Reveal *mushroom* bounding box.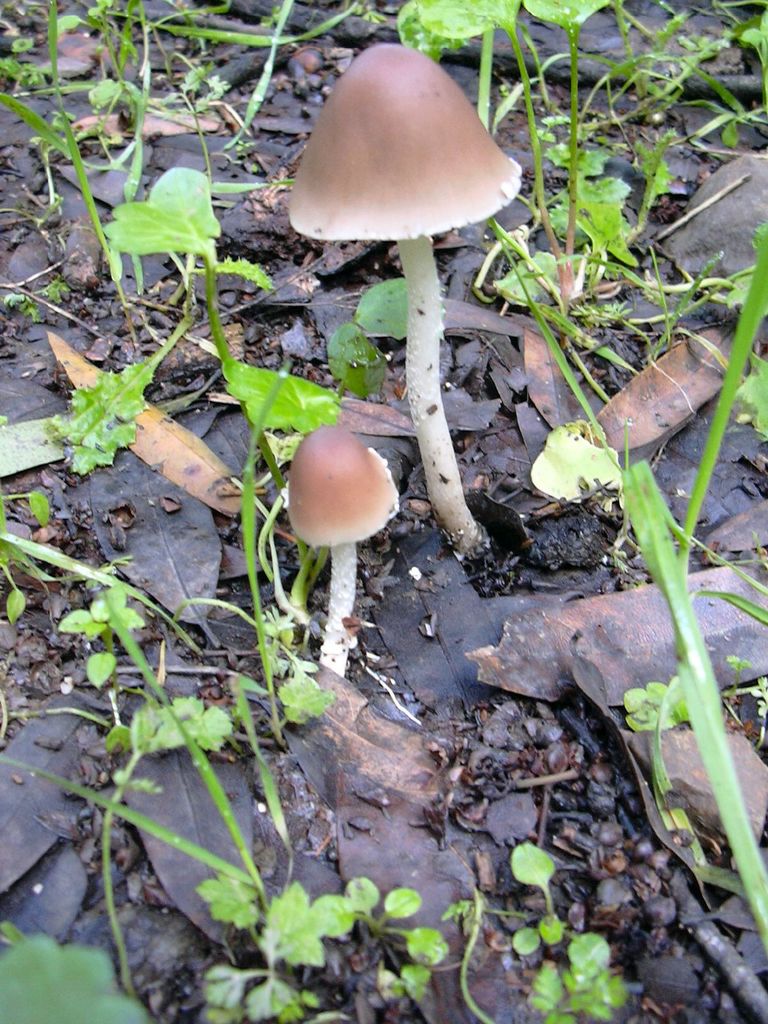
Revealed: [292,43,524,553].
